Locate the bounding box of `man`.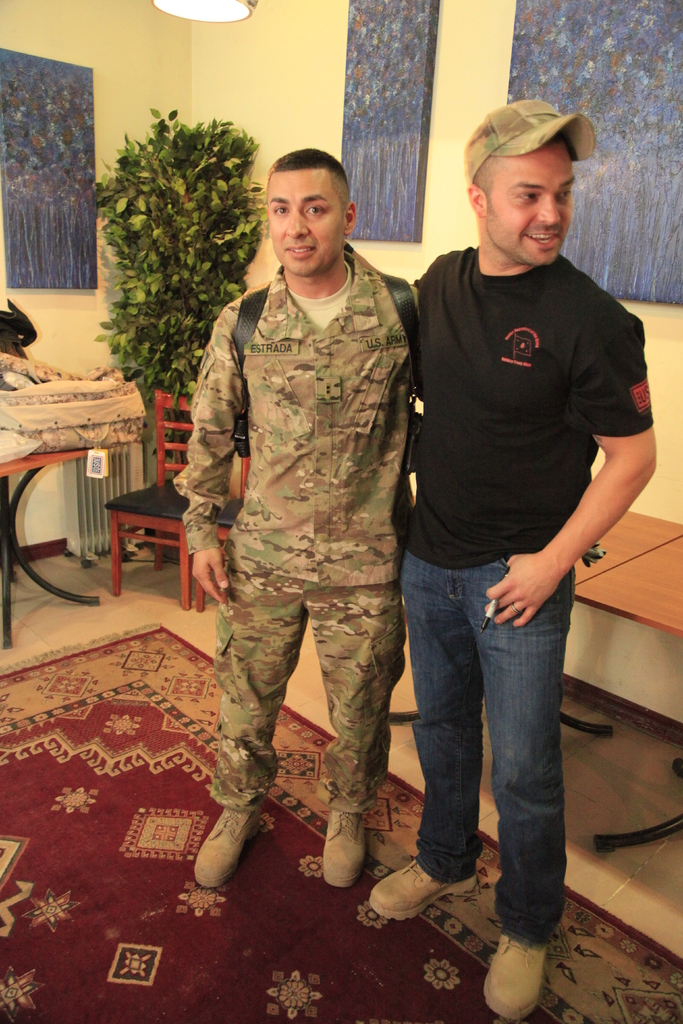
Bounding box: [366,98,662,1019].
